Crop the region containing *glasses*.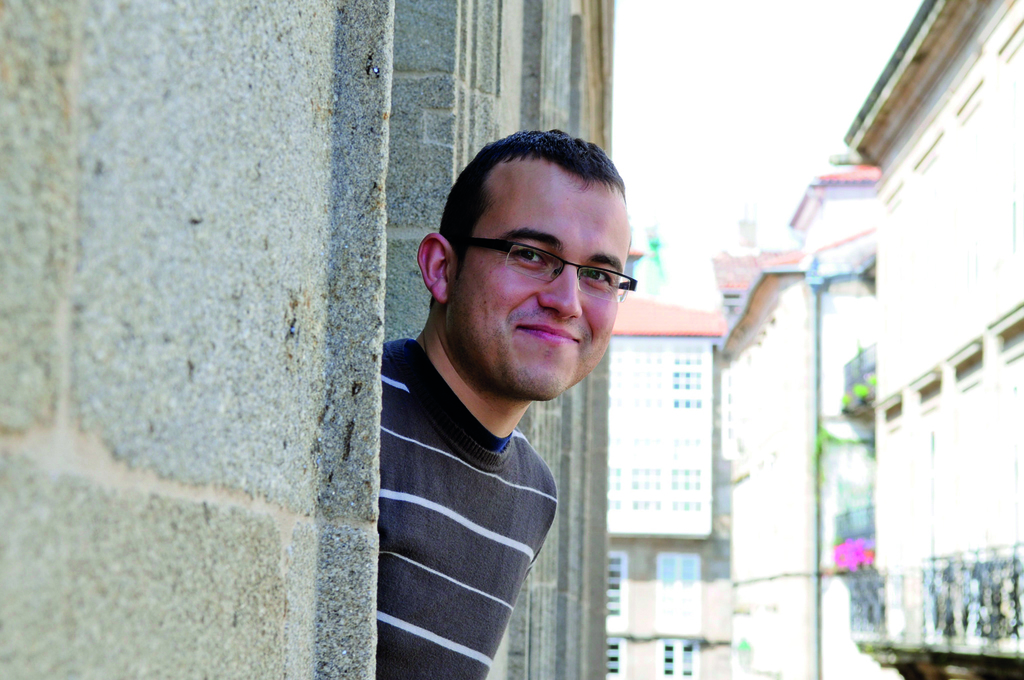
Crop region: (458, 243, 640, 295).
